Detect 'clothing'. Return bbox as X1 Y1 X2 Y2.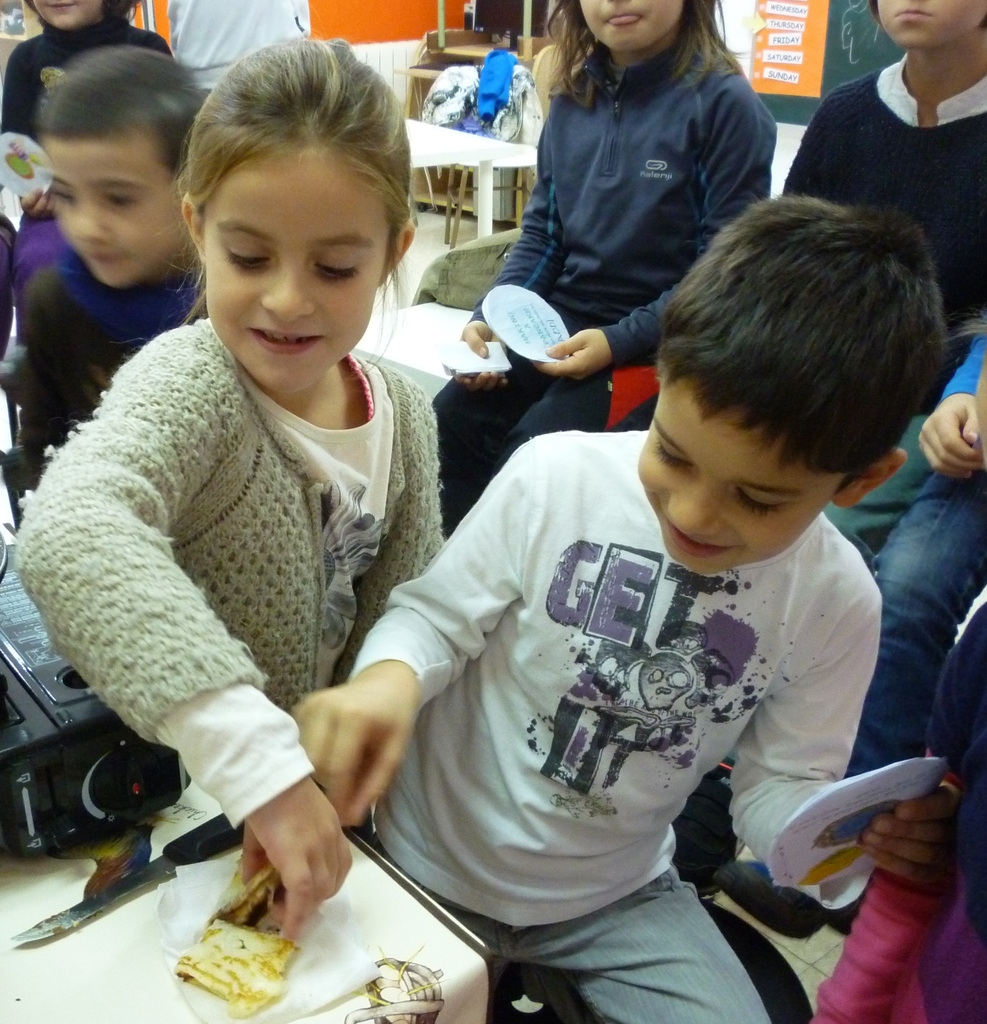
429 872 776 1023.
